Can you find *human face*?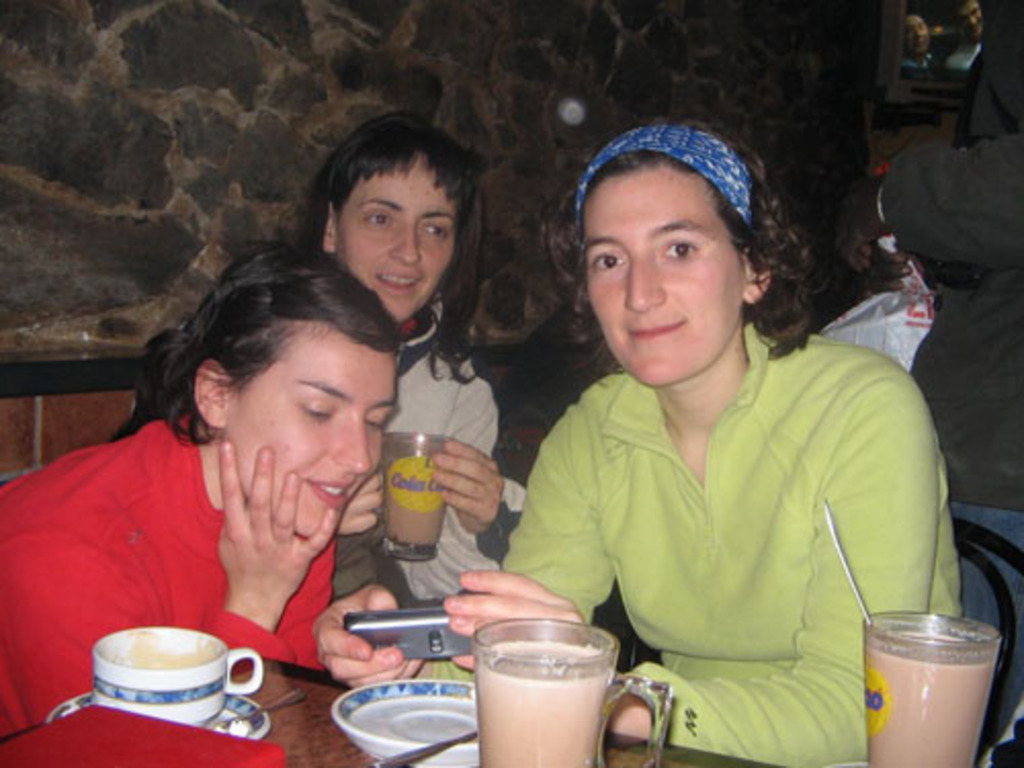
Yes, bounding box: BBox(582, 174, 743, 387).
